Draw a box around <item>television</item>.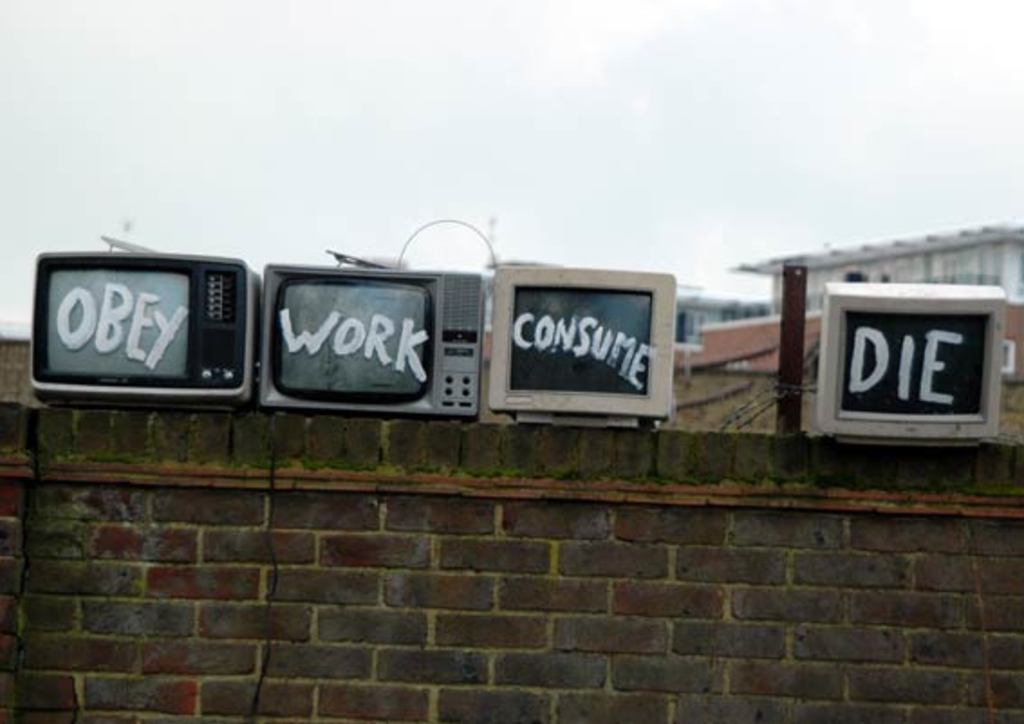
(left=491, top=256, right=681, bottom=422).
